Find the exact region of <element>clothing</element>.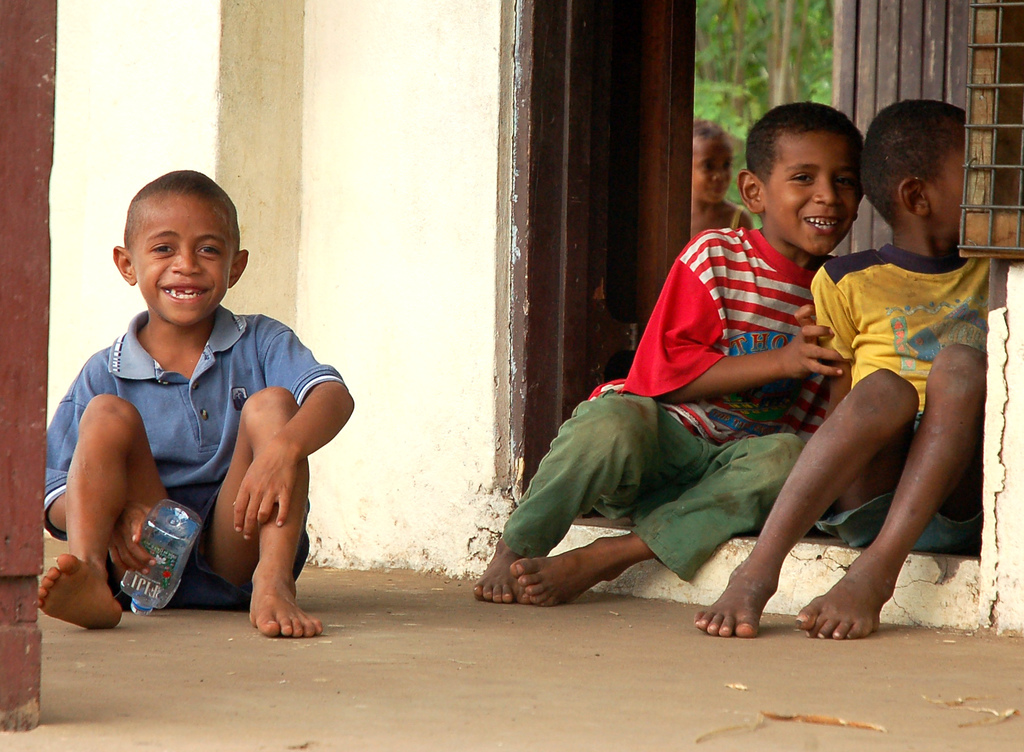
Exact region: l=691, t=197, r=754, b=243.
